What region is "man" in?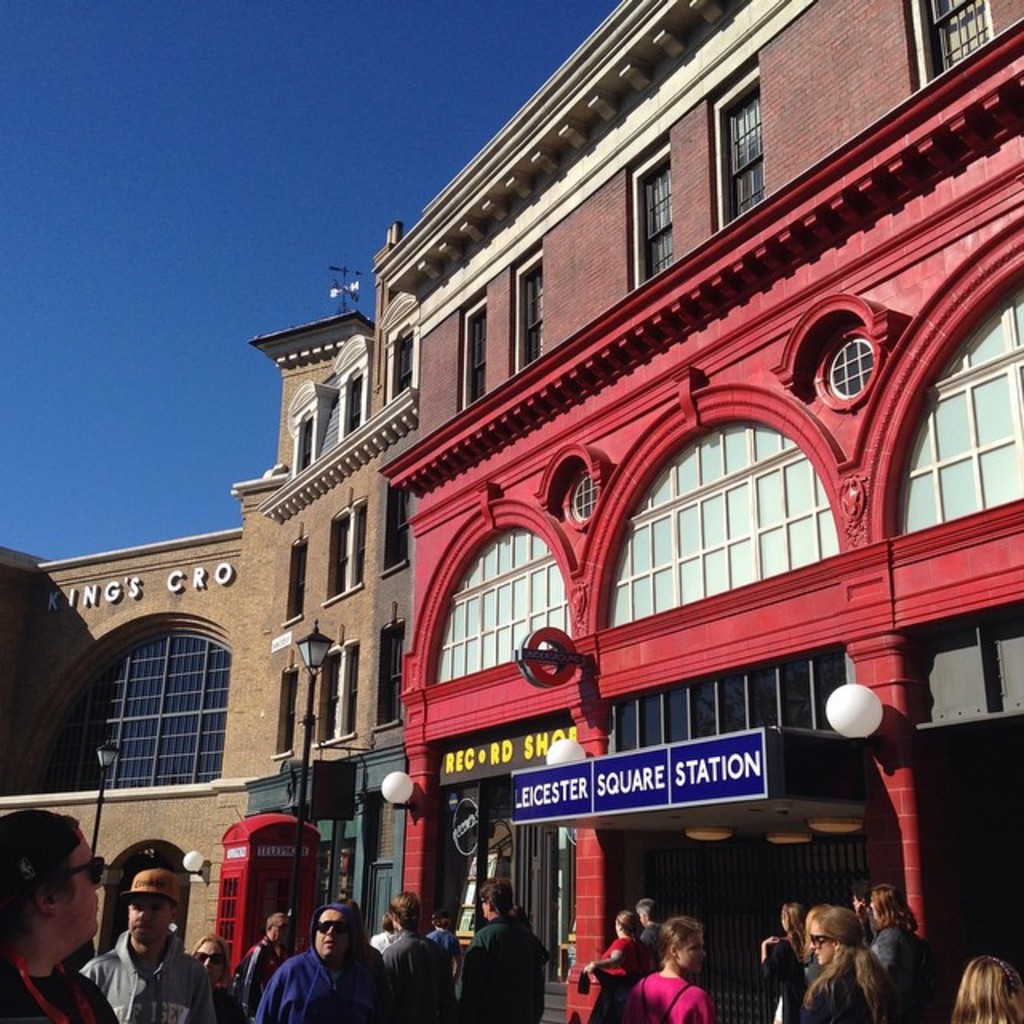
[424, 907, 459, 960].
